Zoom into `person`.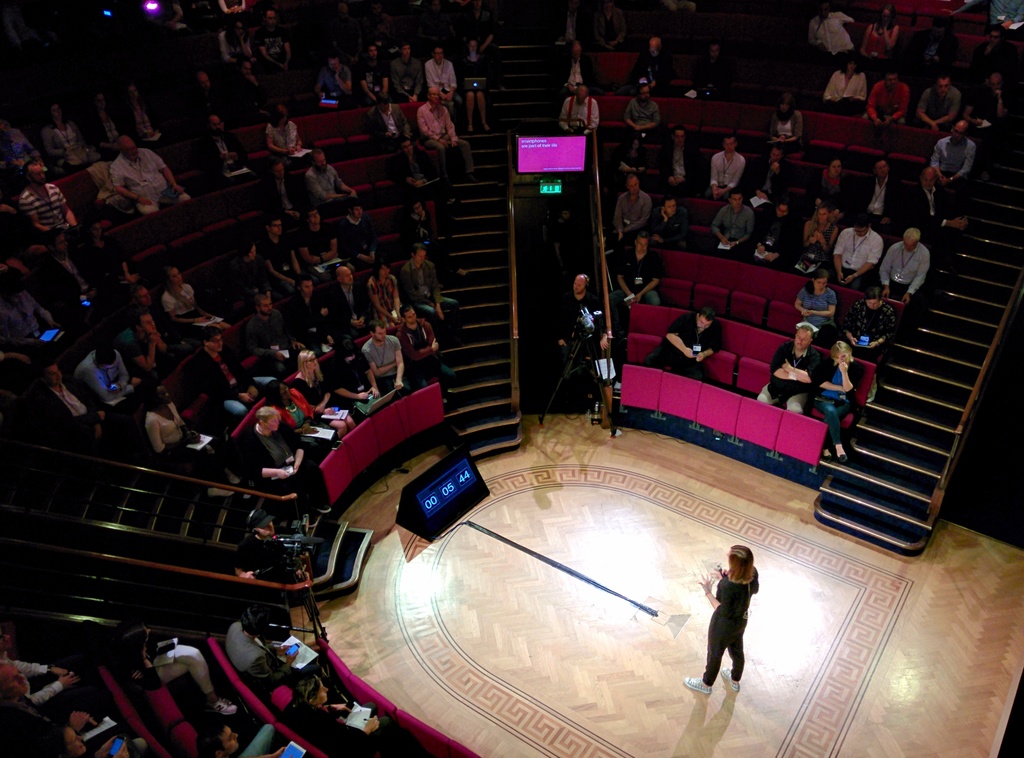
Zoom target: l=925, t=116, r=973, b=200.
